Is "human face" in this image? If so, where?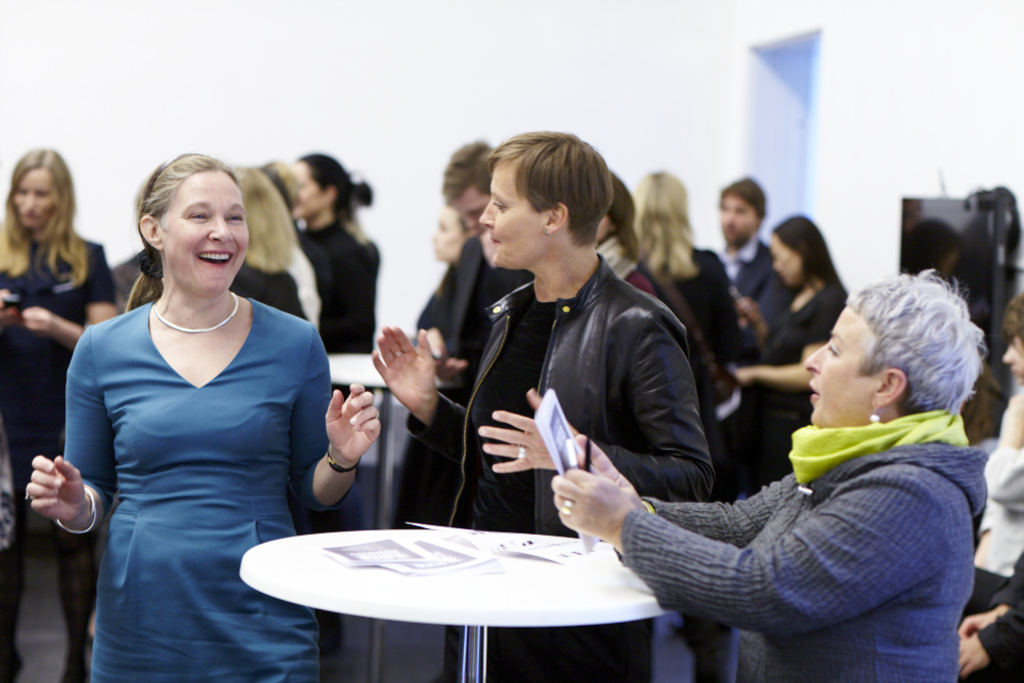
Yes, at locate(477, 161, 526, 267).
